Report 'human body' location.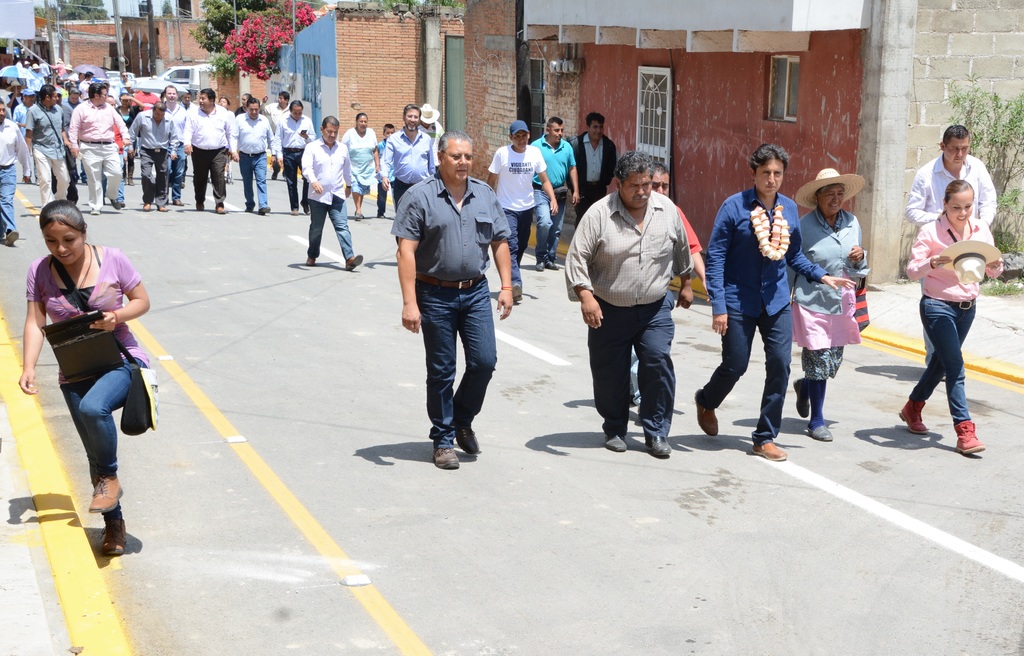
Report: bbox=(72, 96, 136, 208).
